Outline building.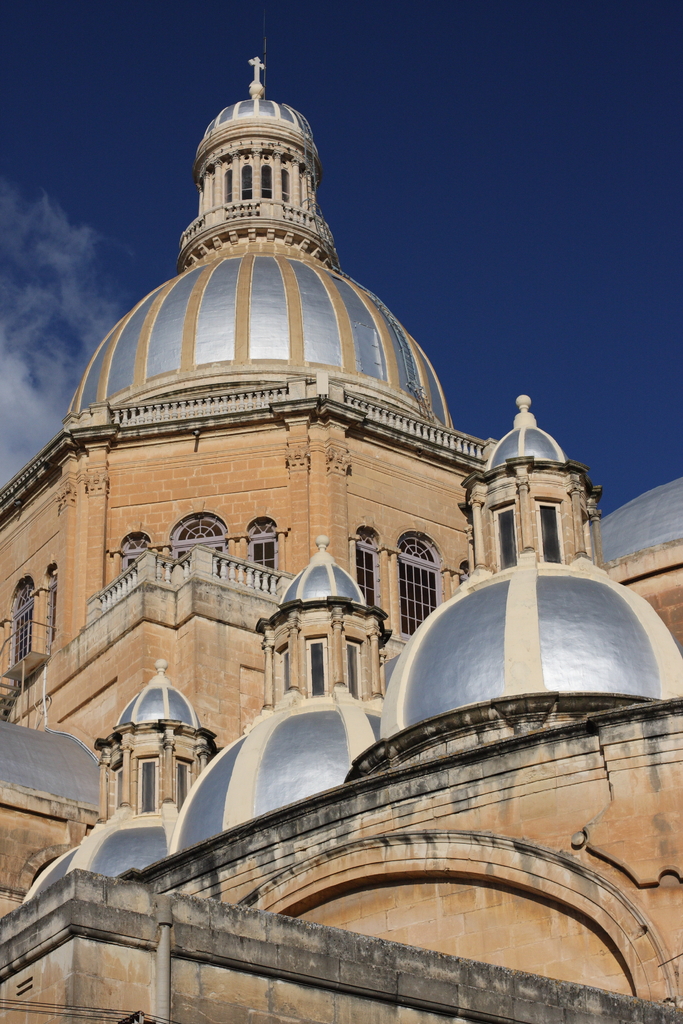
Outline: (0,49,682,1023).
